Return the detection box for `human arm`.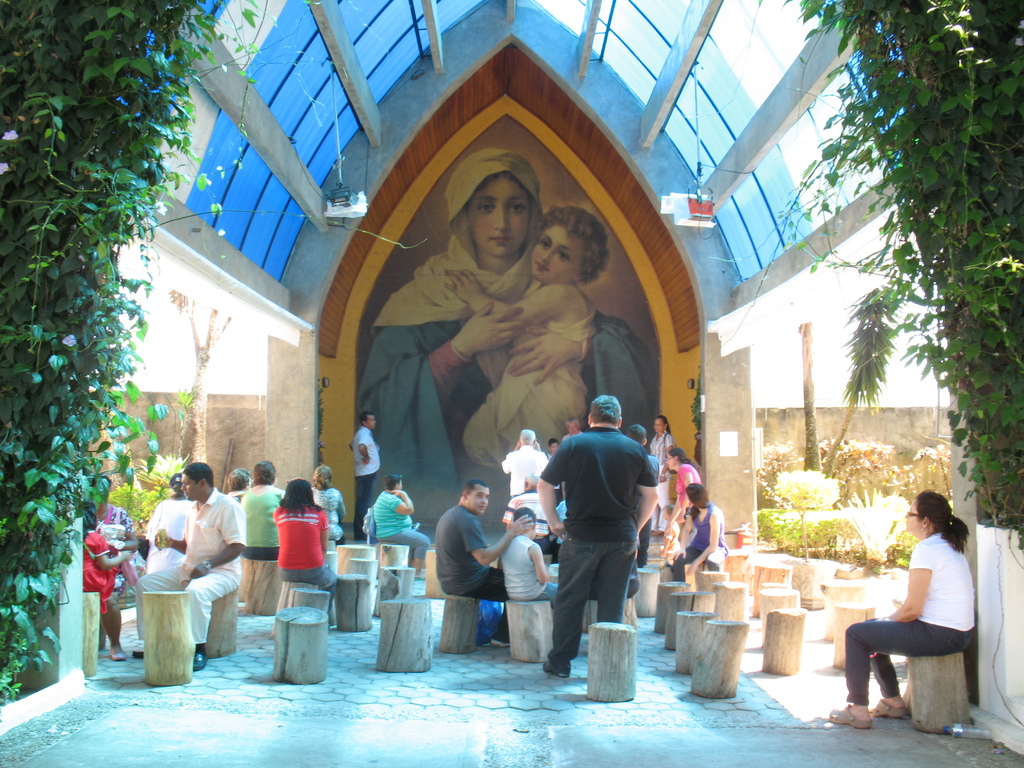
(677,509,694,553).
